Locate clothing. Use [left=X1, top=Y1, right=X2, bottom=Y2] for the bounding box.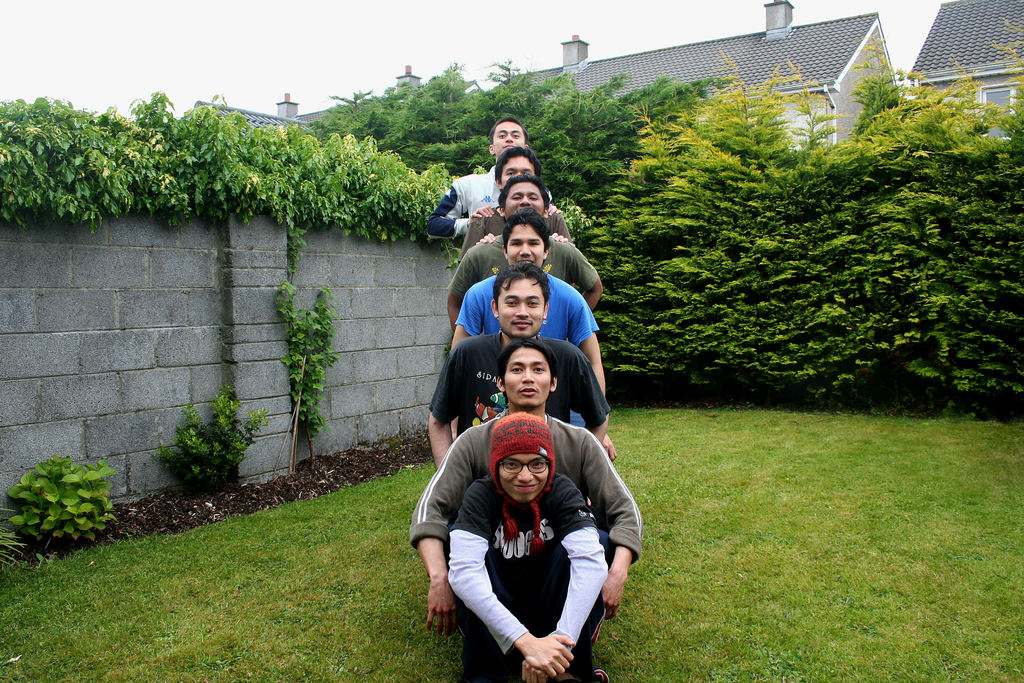
[left=453, top=204, right=570, bottom=263].
